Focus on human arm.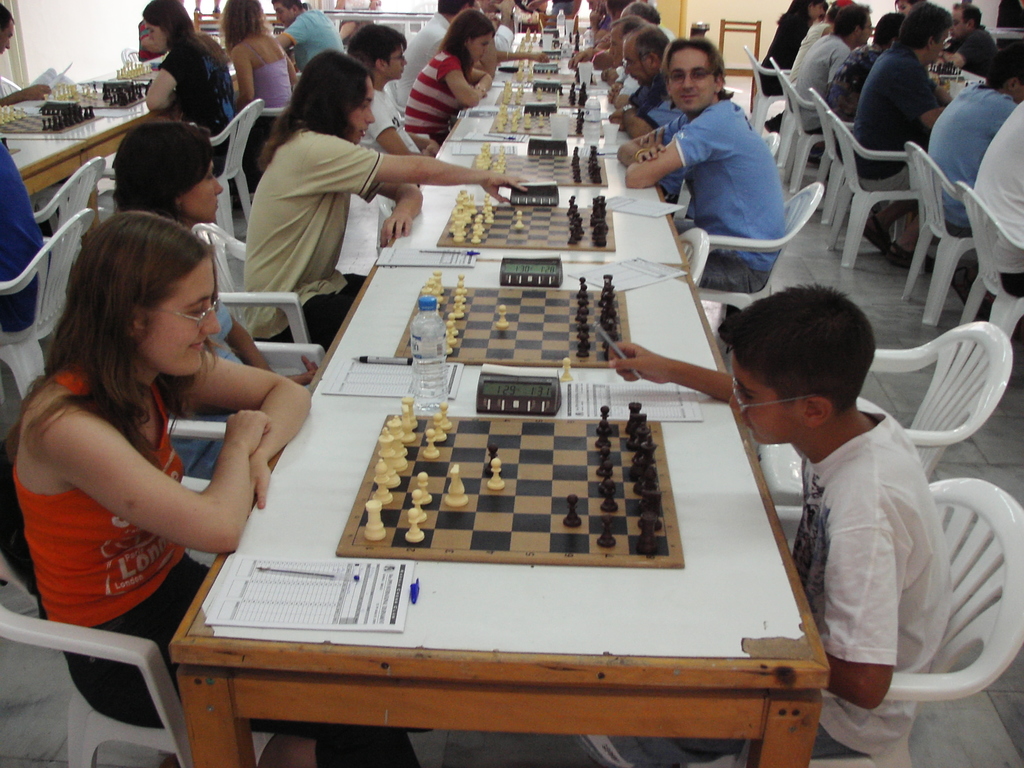
Focused at left=607, top=341, right=733, bottom=404.
